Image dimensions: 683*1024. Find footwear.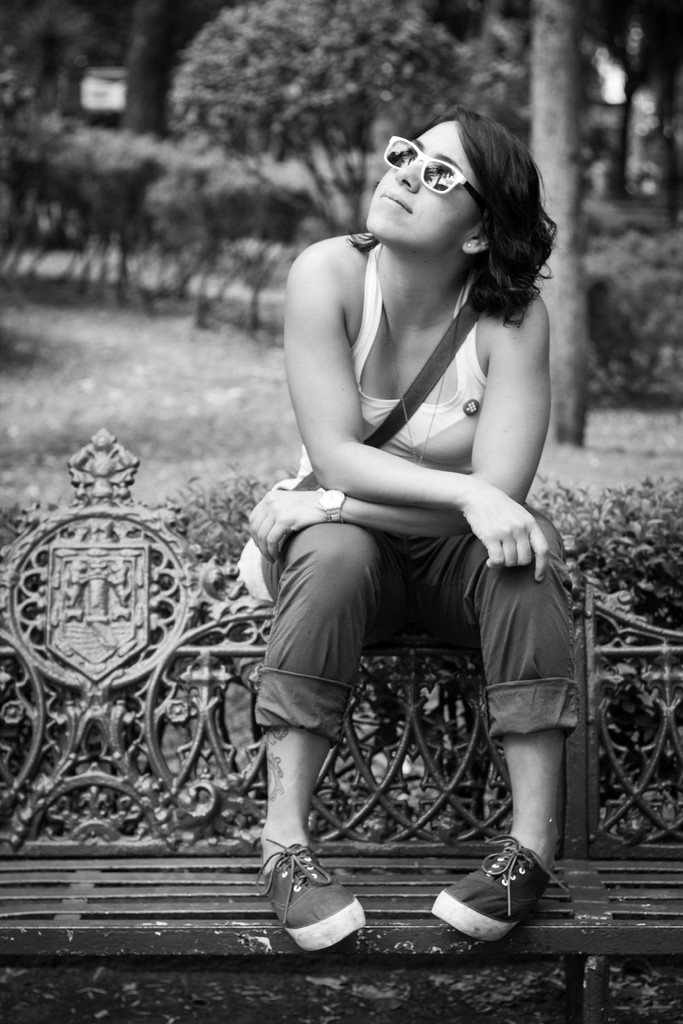
<box>431,836,561,944</box>.
